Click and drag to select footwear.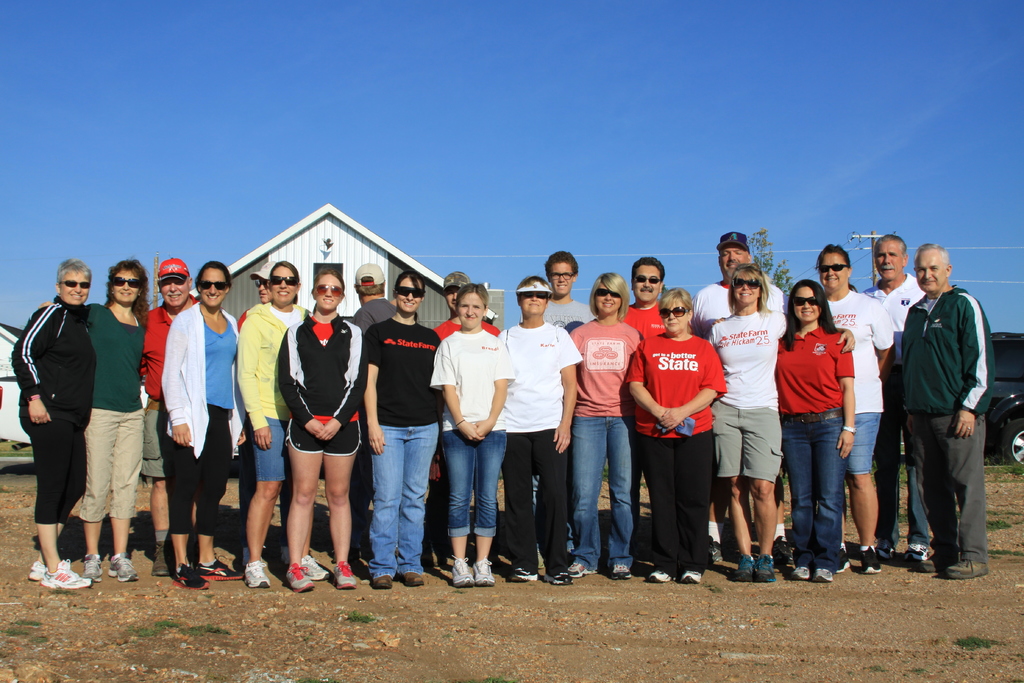
Selection: x1=859, y1=547, x2=880, y2=575.
